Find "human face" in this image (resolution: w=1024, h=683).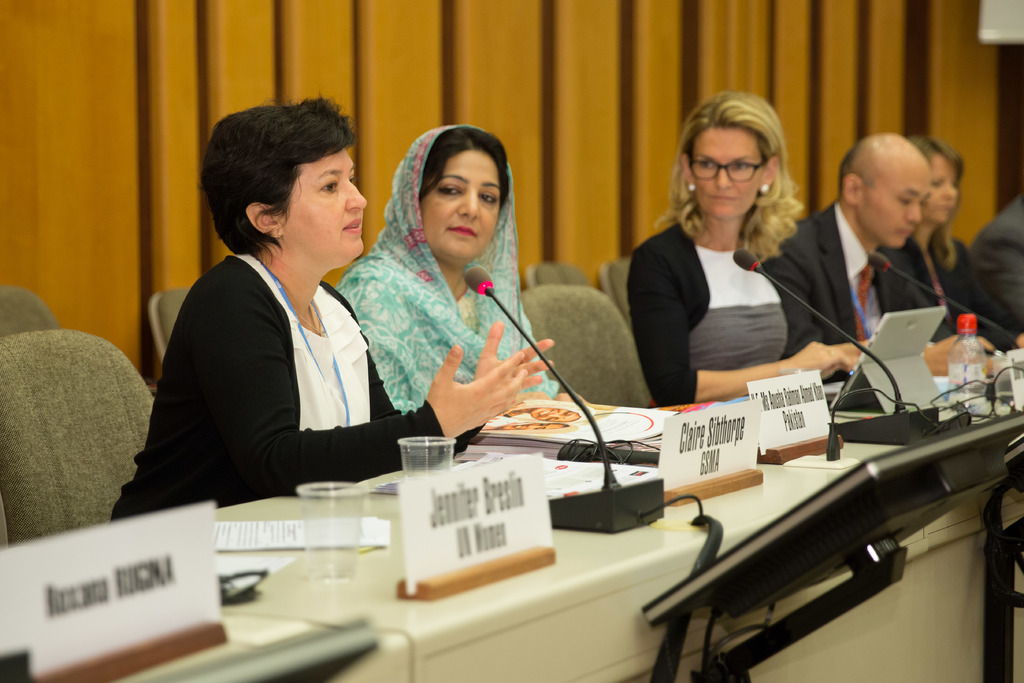
box(864, 169, 929, 247).
